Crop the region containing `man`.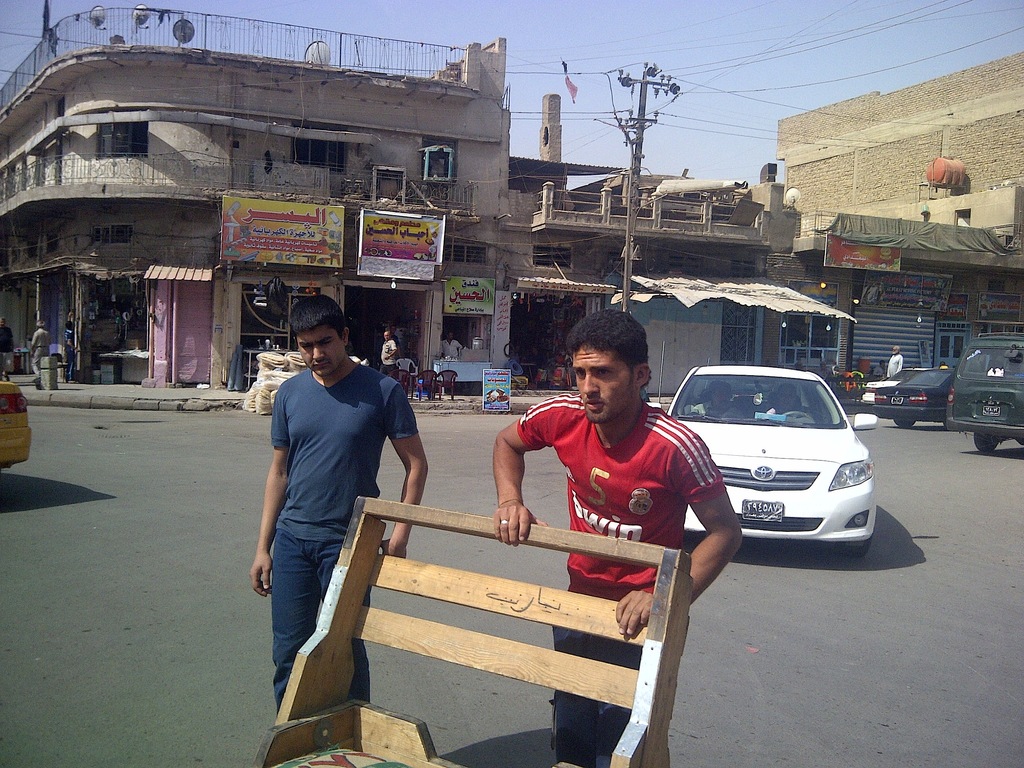
Crop region: {"x1": 886, "y1": 345, "x2": 904, "y2": 377}.
